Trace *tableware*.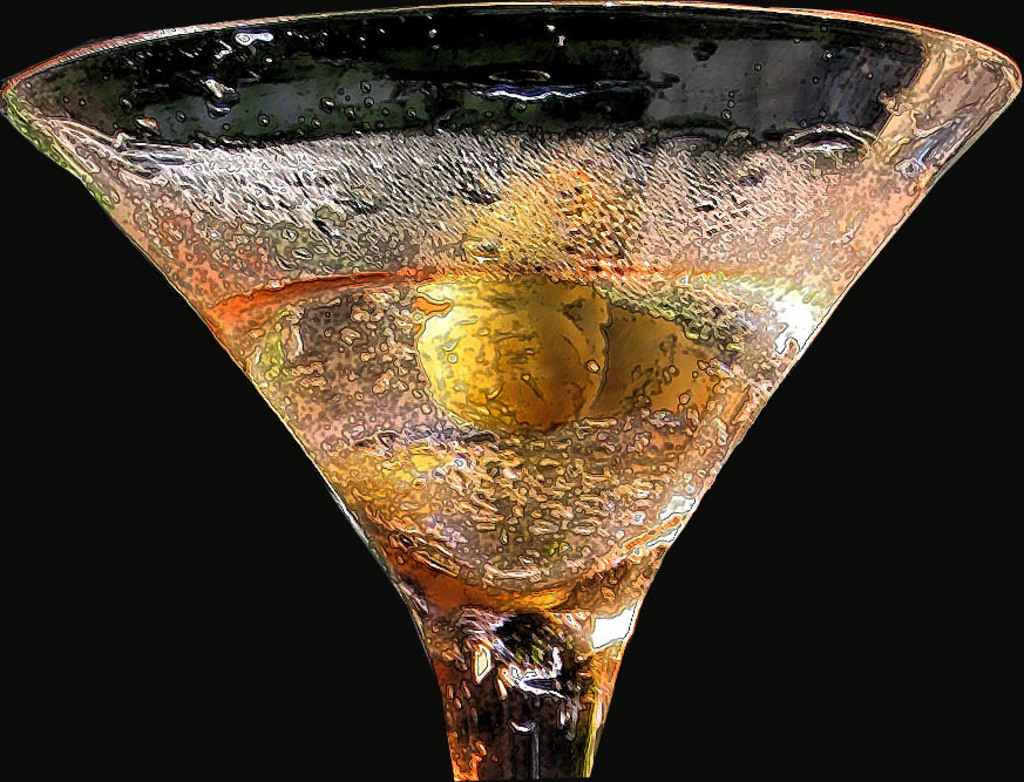
Traced to <box>0,19,933,781</box>.
